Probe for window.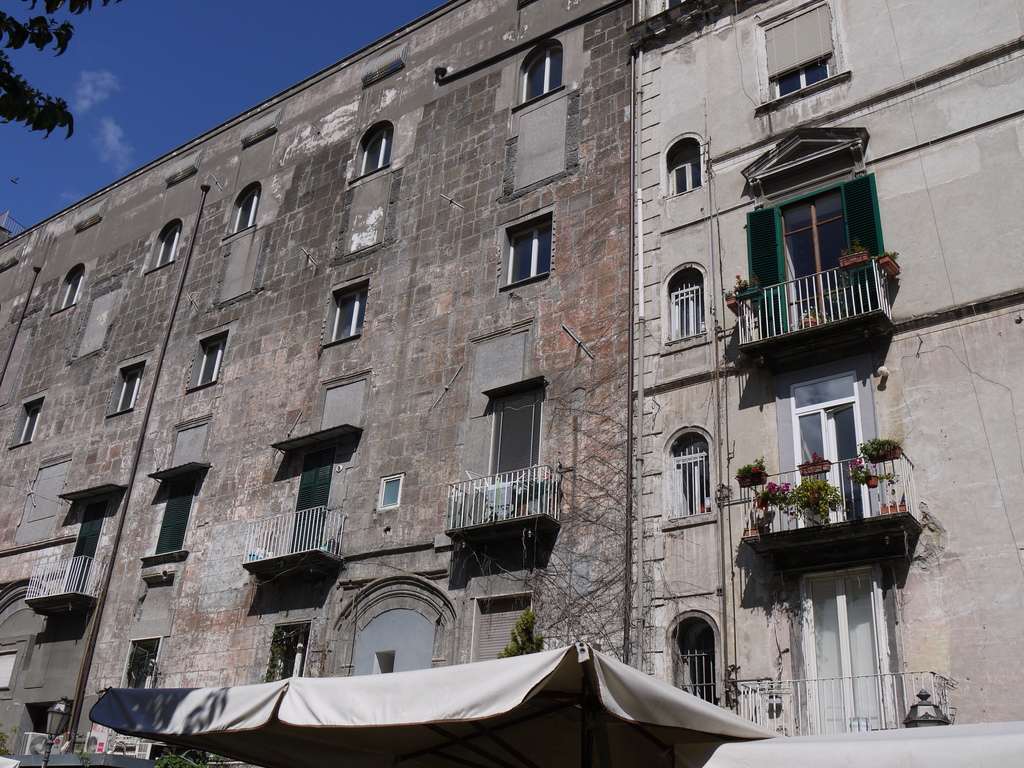
Probe result: bbox=(520, 46, 564, 109).
